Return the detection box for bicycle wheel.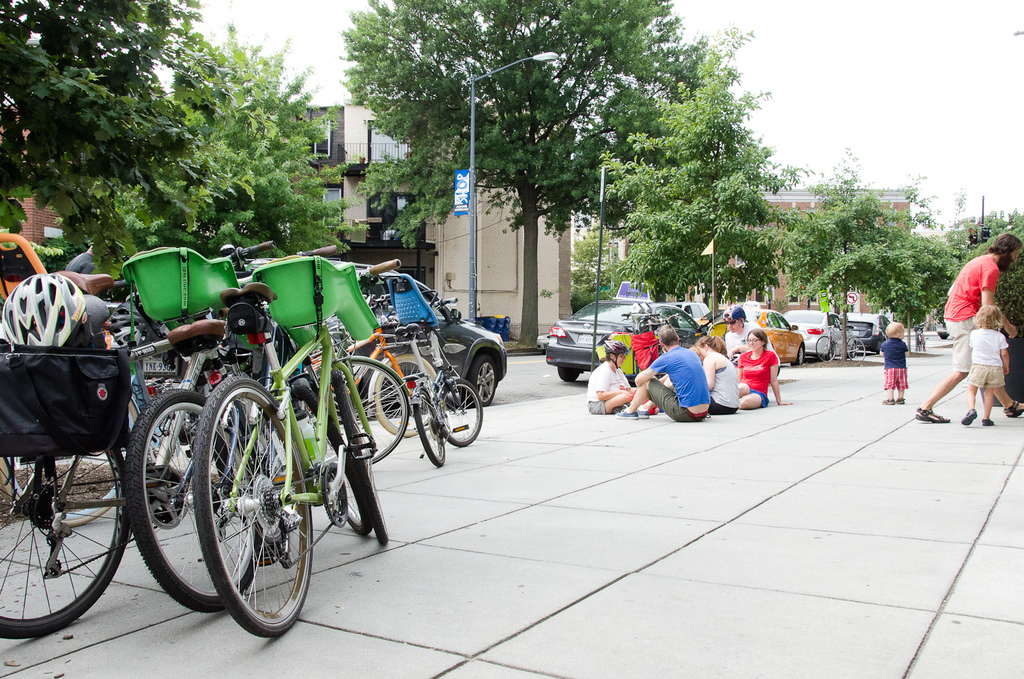
bbox(916, 332, 923, 352).
